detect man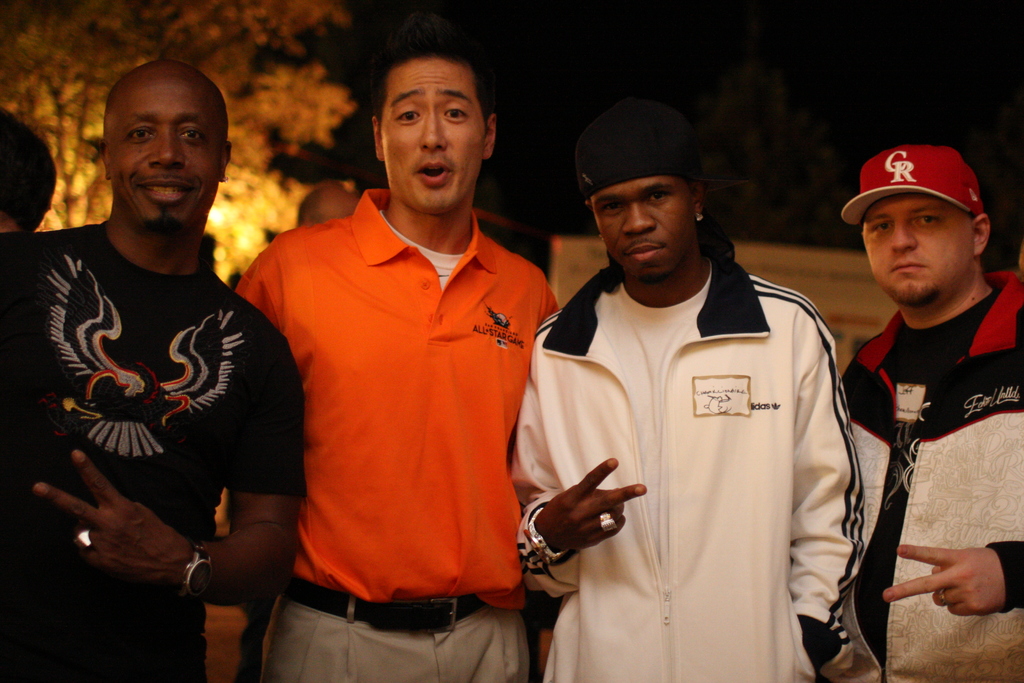
0:58:305:682
